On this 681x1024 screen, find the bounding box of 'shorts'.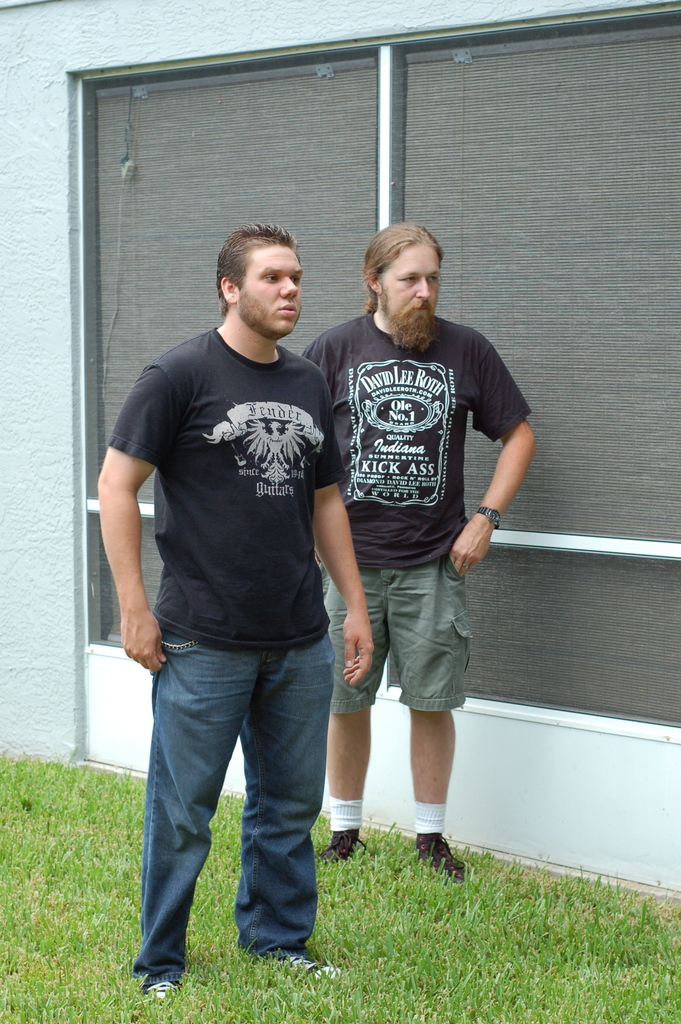
Bounding box: [left=348, top=575, right=499, bottom=712].
